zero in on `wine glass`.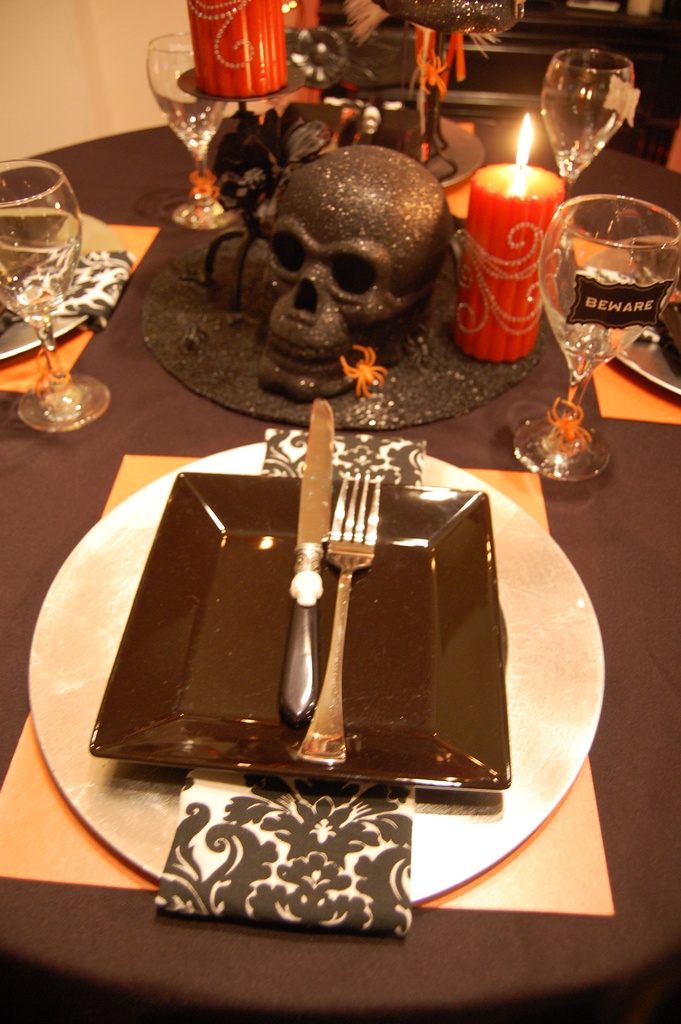
Zeroed in: pyautogui.locateOnScreen(147, 33, 227, 227).
